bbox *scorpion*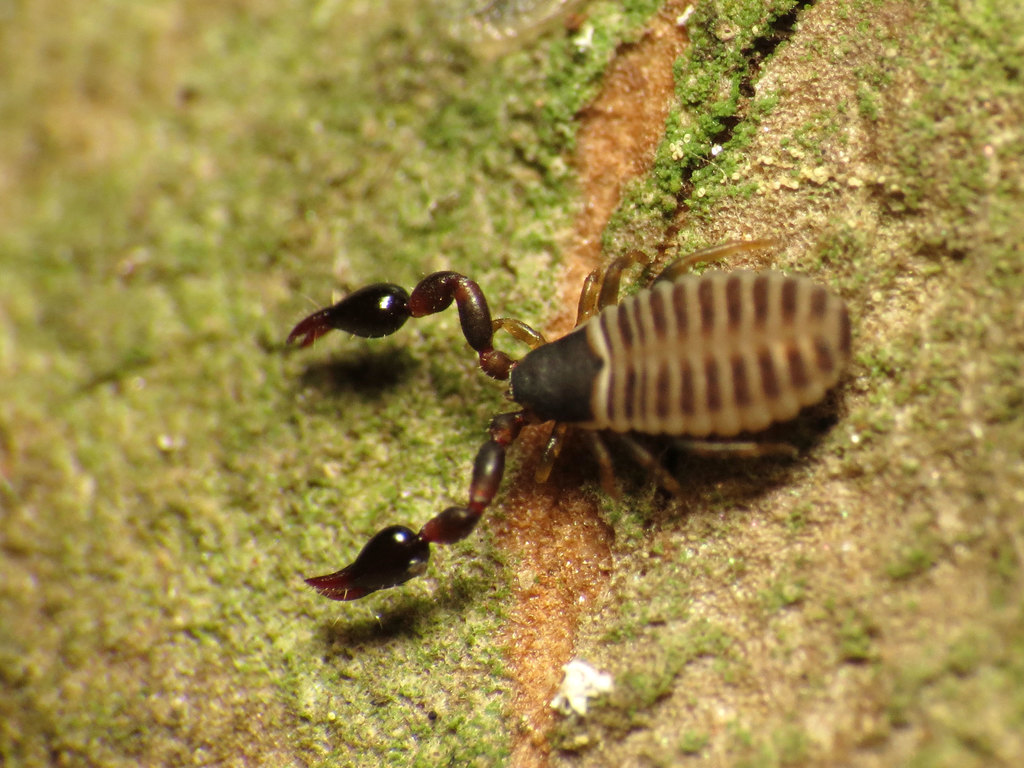
<region>284, 228, 851, 606</region>
